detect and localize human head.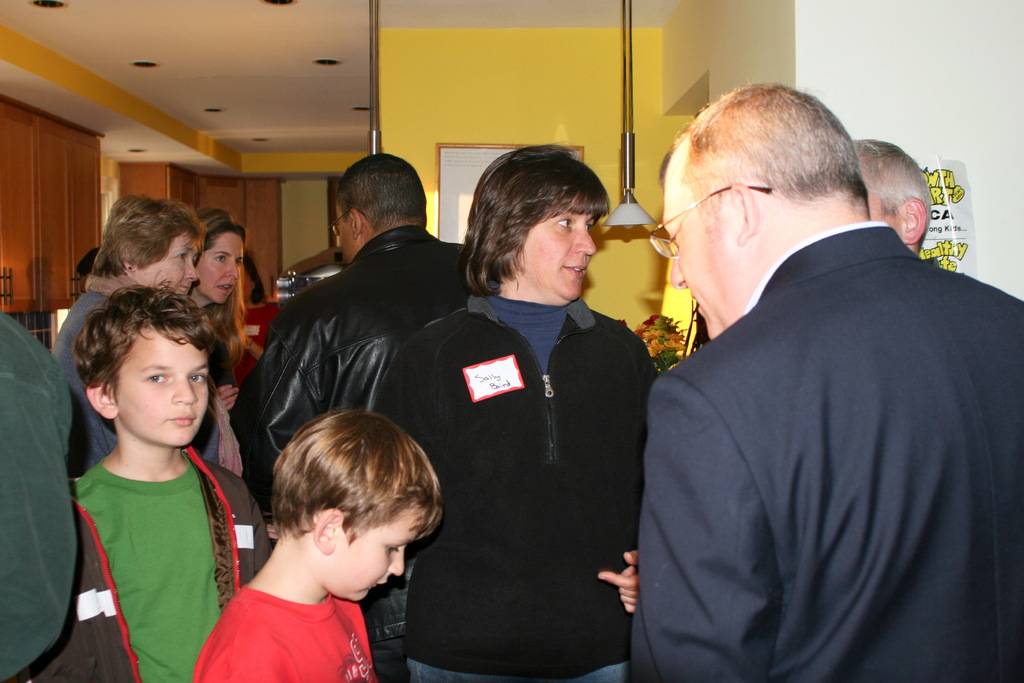
Localized at 849 136 934 259.
